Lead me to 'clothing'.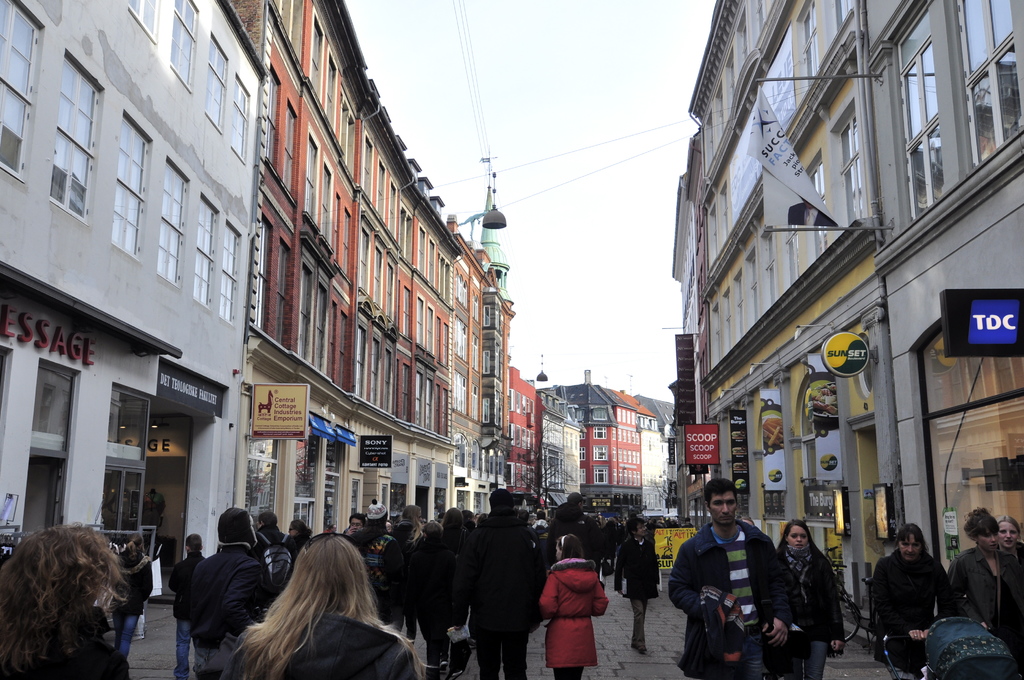
Lead to bbox(189, 540, 275, 679).
